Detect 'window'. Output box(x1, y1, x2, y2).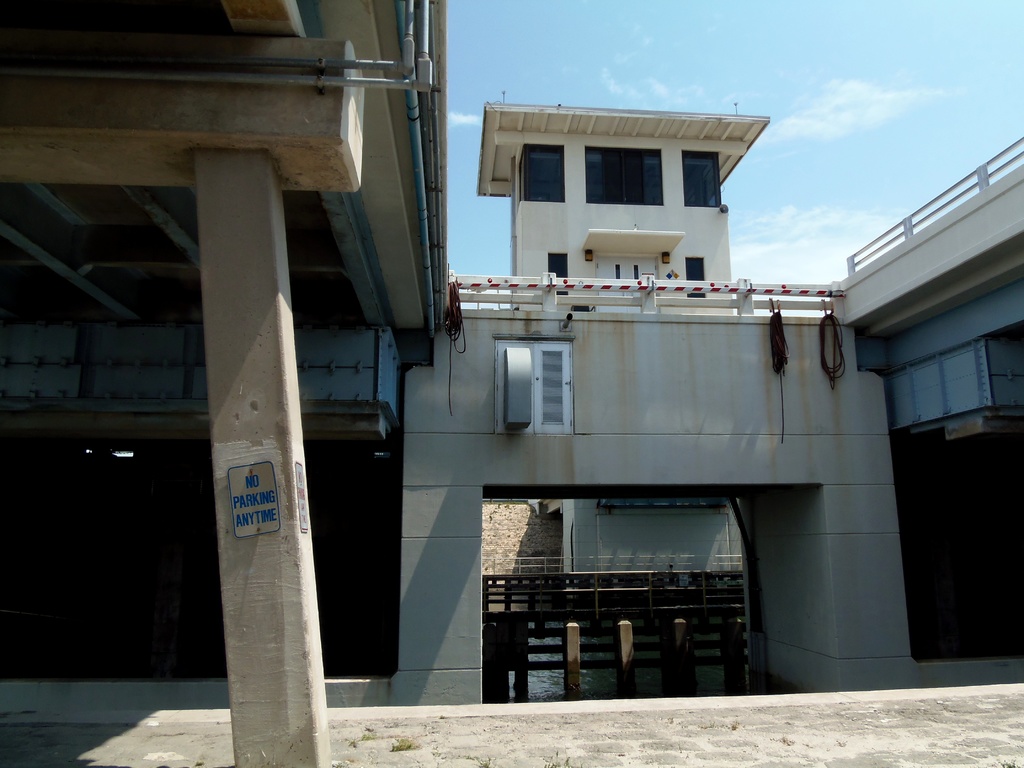
box(497, 341, 572, 436).
